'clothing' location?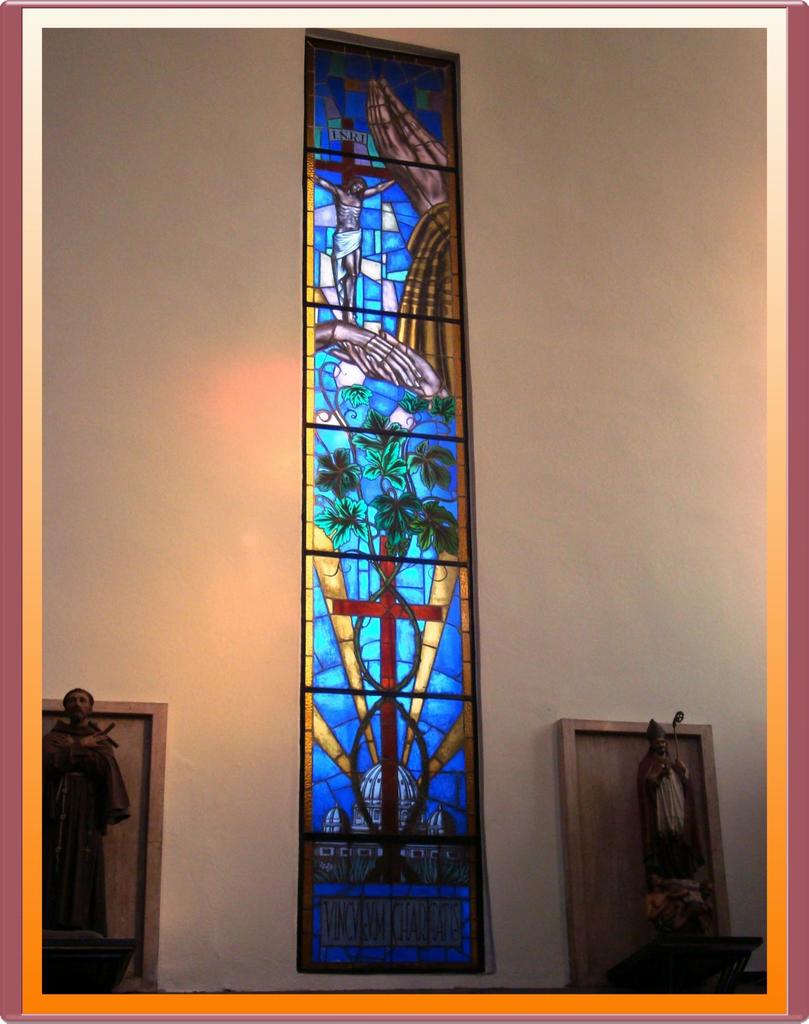
(330, 226, 364, 278)
